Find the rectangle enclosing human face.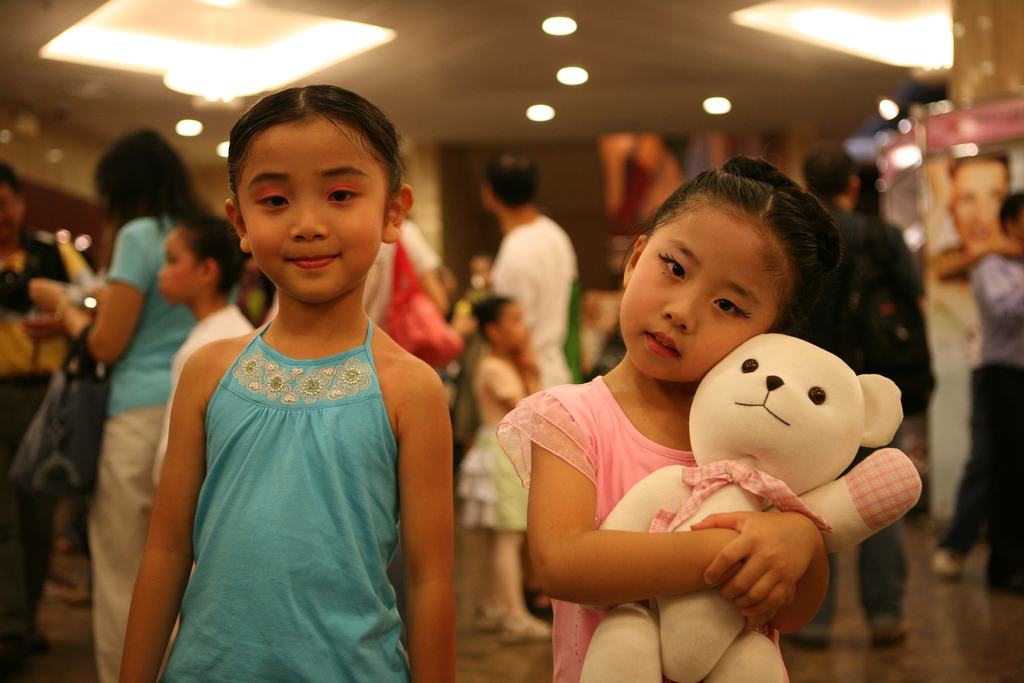
{"left": 236, "top": 128, "right": 388, "bottom": 309}.
